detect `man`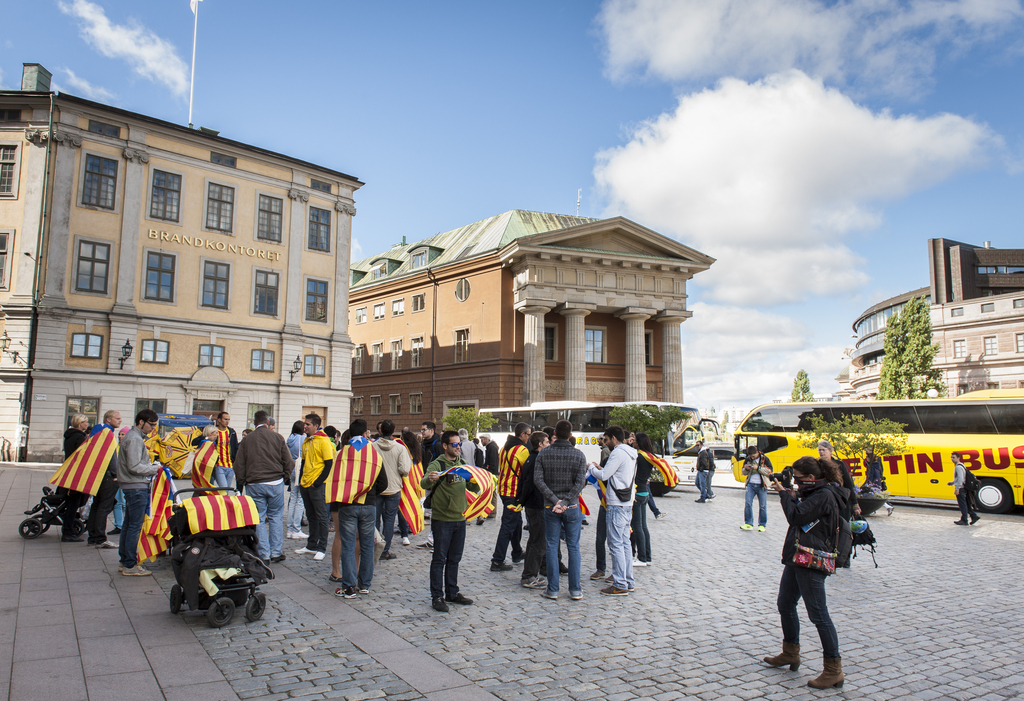
rect(291, 412, 338, 565)
